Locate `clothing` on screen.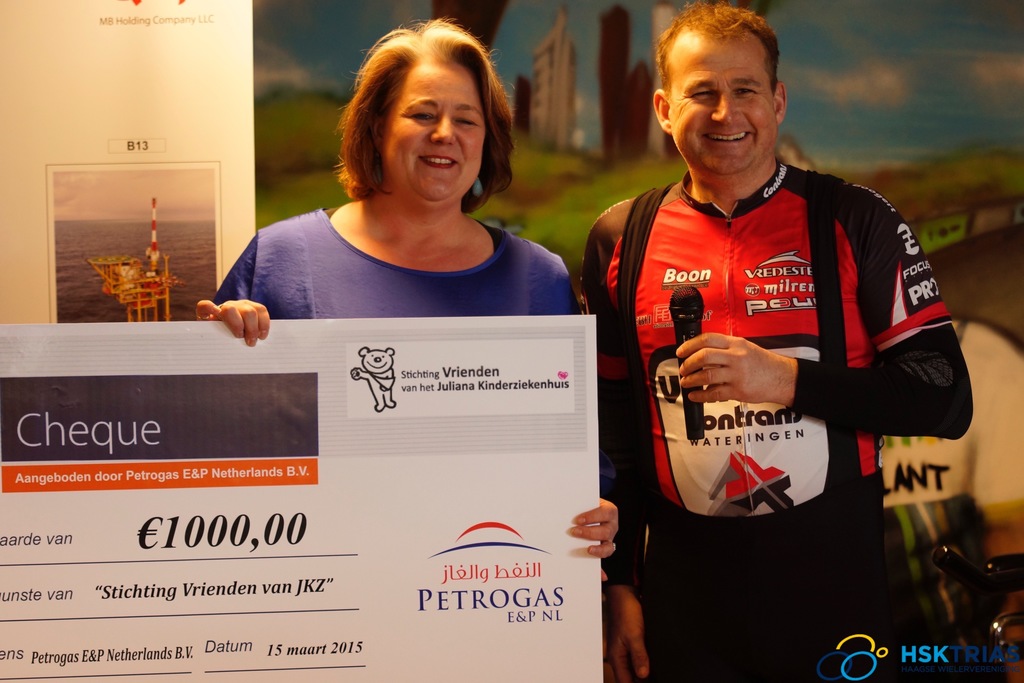
On screen at 577,170,991,679.
